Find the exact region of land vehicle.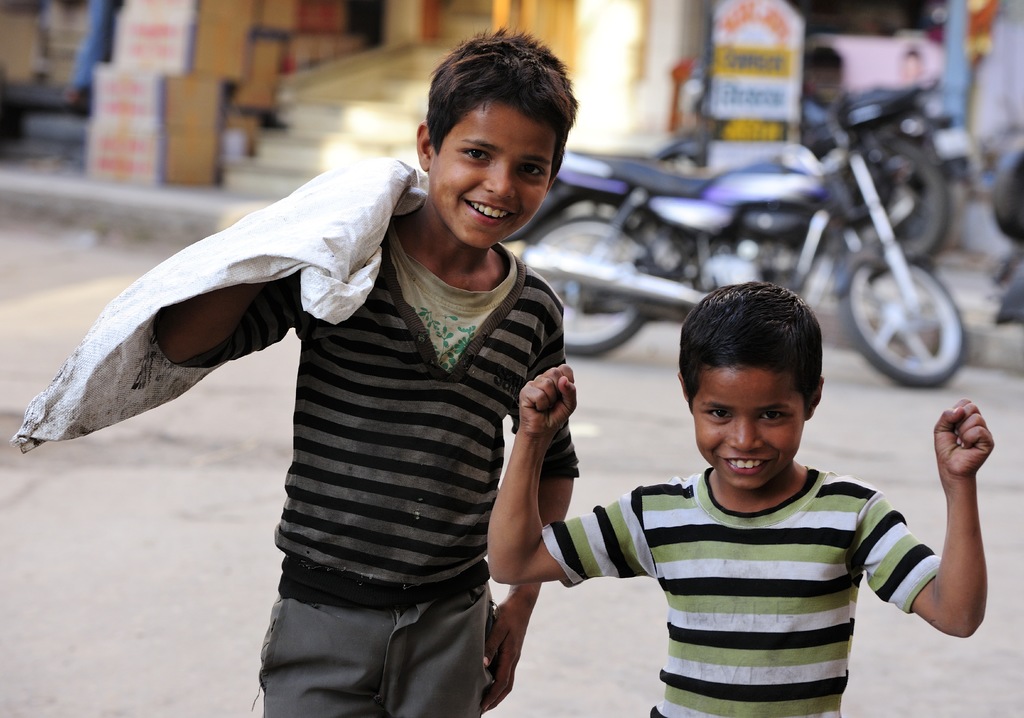
Exact region: pyautogui.locateOnScreen(661, 99, 939, 263).
